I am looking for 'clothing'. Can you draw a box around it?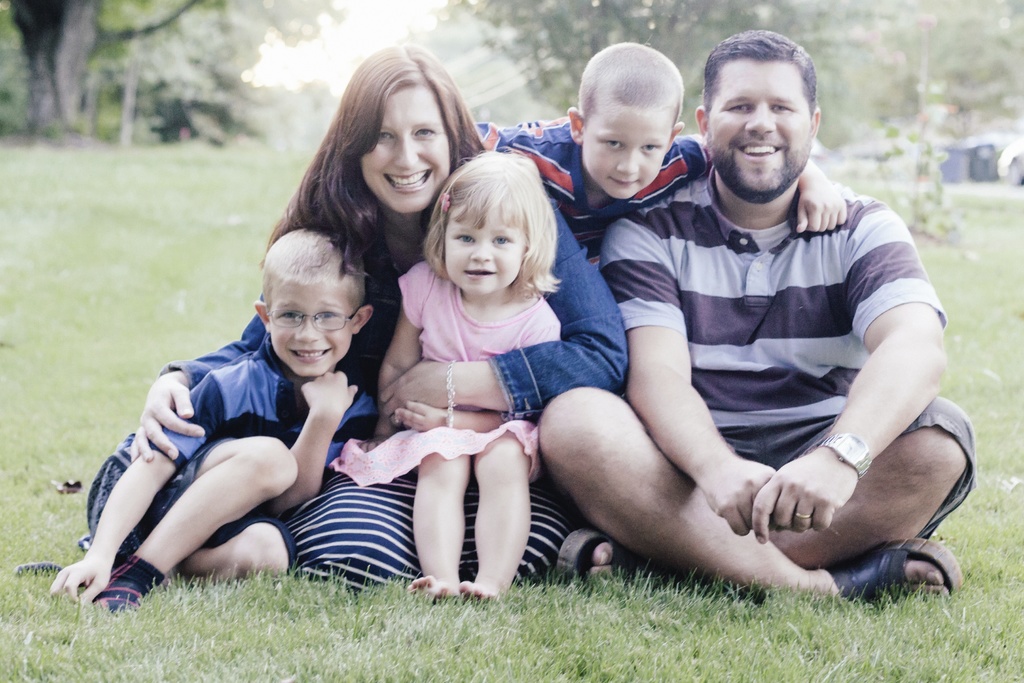
Sure, the bounding box is <region>147, 336, 380, 577</region>.
